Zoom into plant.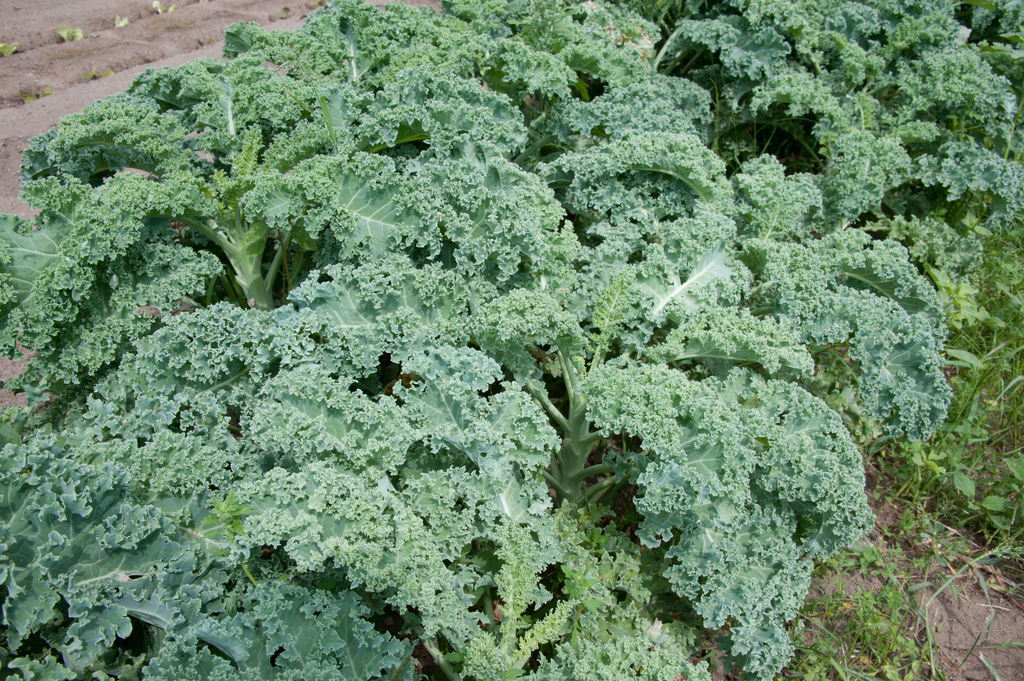
Zoom target: 81,68,122,84.
